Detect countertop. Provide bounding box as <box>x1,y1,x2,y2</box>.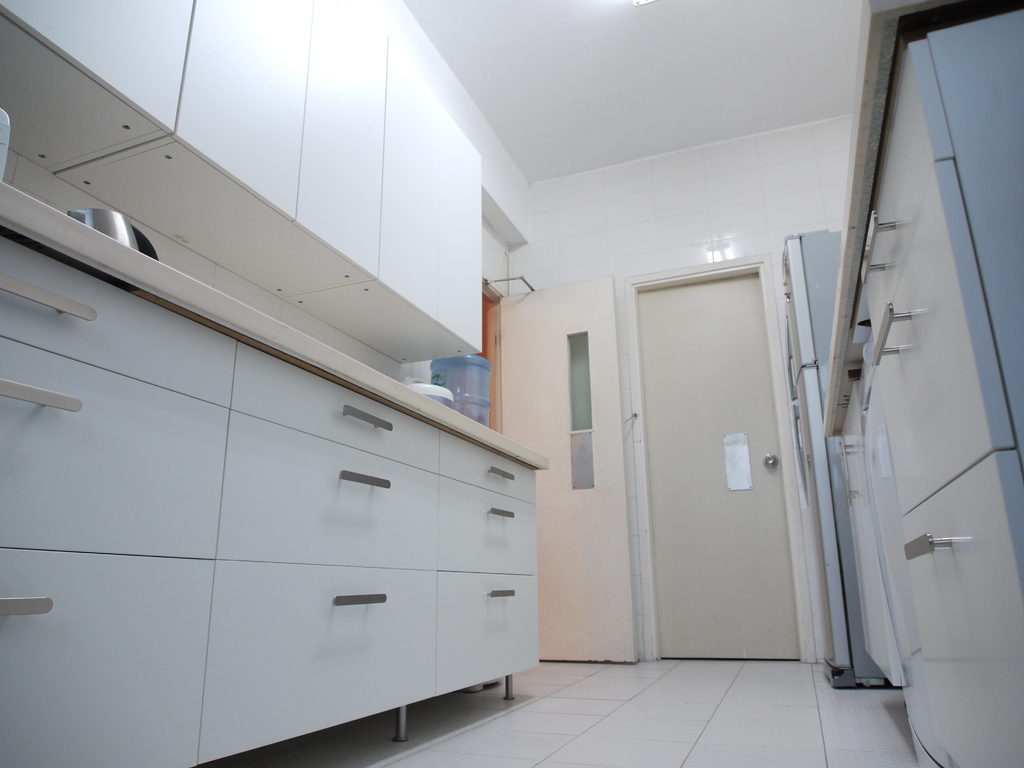
<box>0,179,550,463</box>.
